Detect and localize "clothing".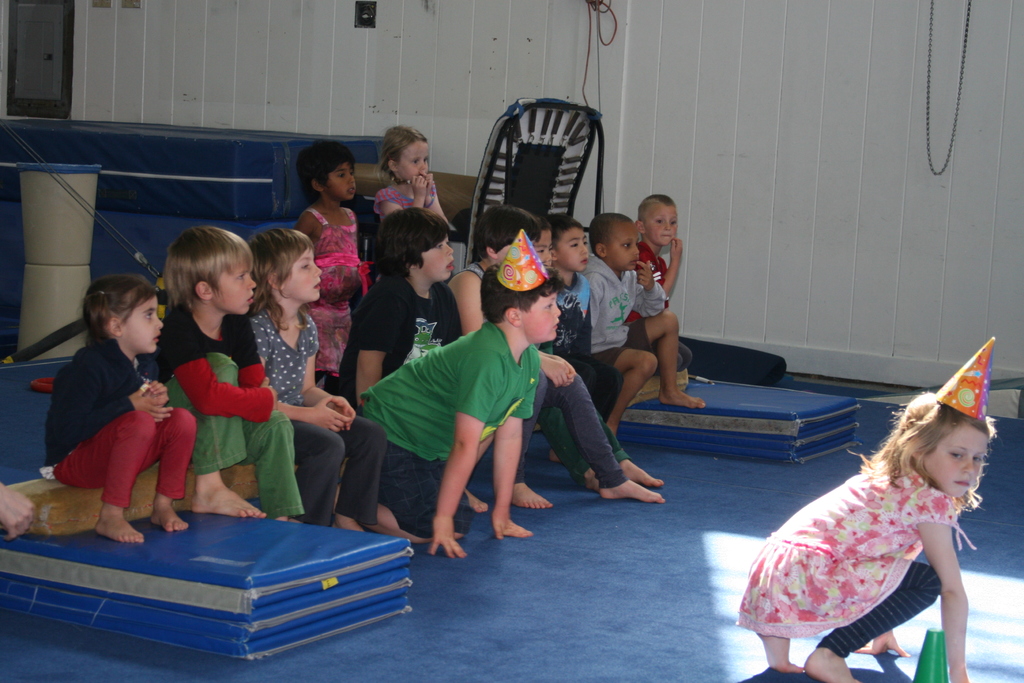
Localized at <box>593,252,665,372</box>.
